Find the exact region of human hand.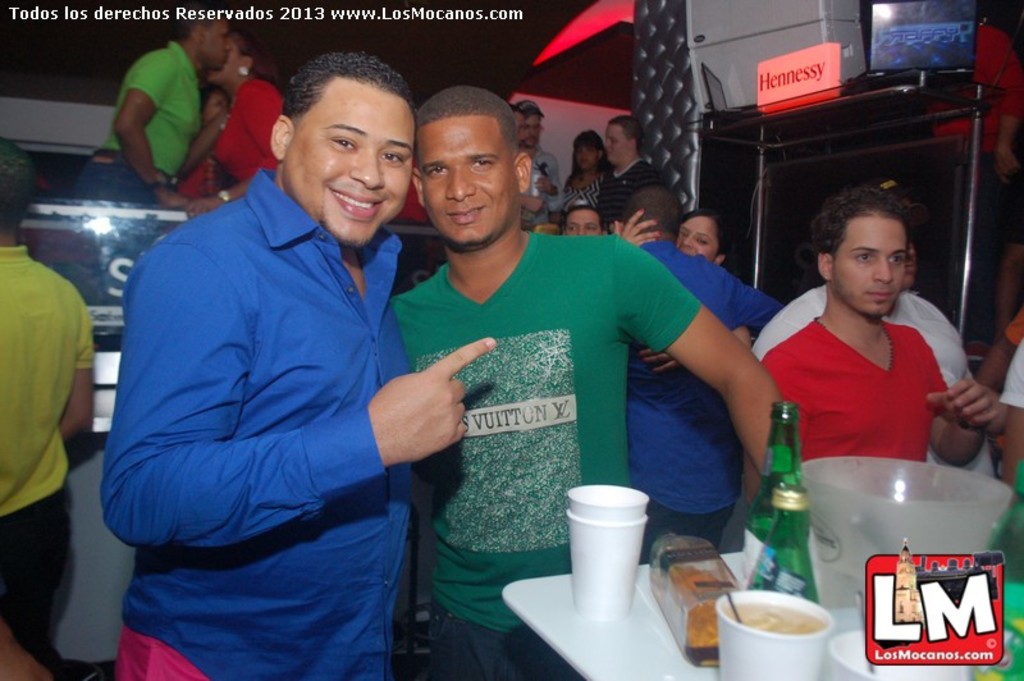
Exact region: rect(521, 193, 547, 215).
